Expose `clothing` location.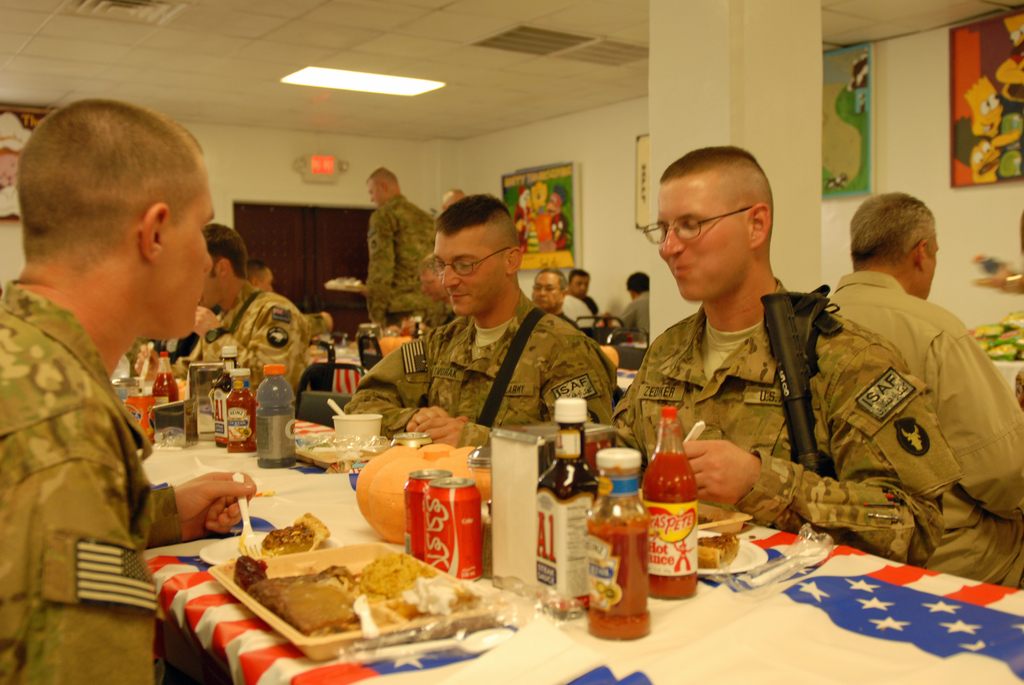
Exposed at [left=603, top=278, right=958, bottom=569].
